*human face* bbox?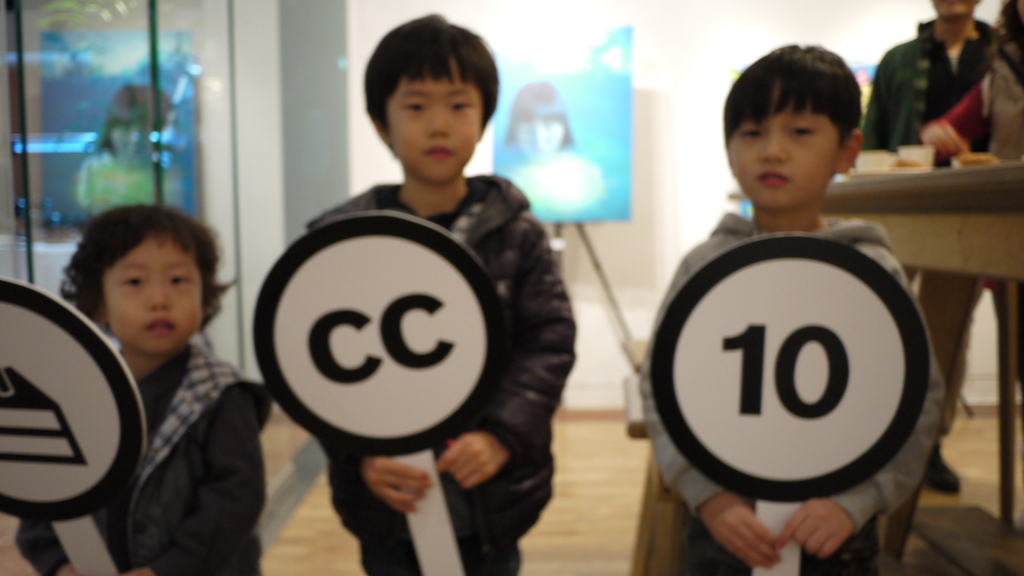
x1=104, y1=237, x2=202, y2=354
